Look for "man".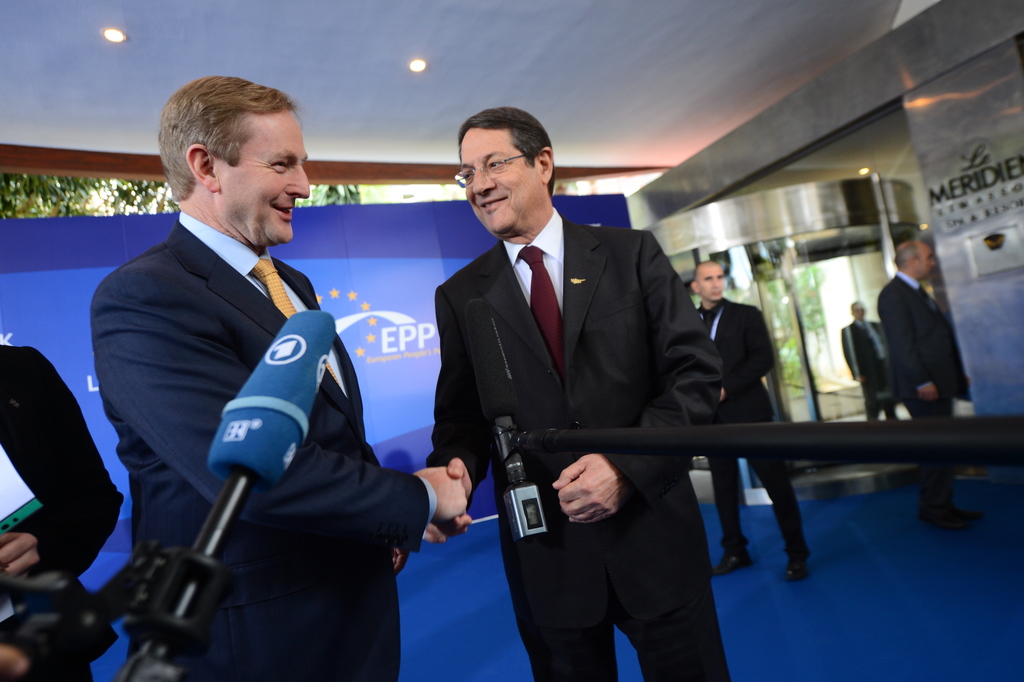
Found: [x1=877, y1=240, x2=979, y2=533].
